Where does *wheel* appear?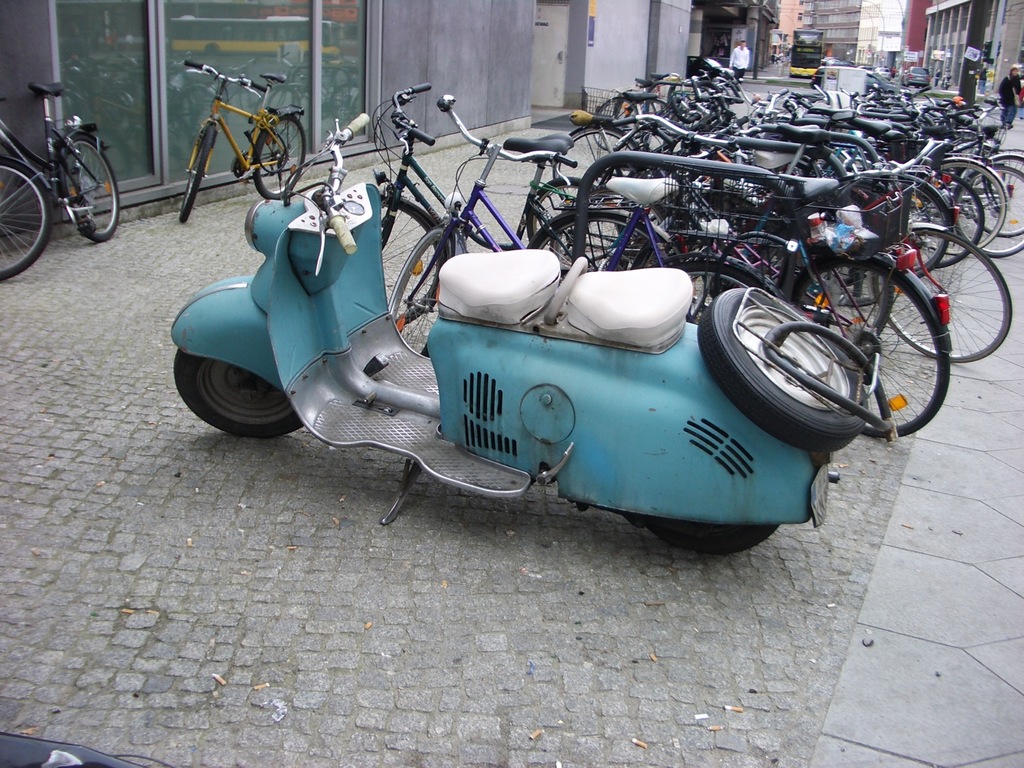
Appears at (x1=60, y1=137, x2=124, y2=241).
